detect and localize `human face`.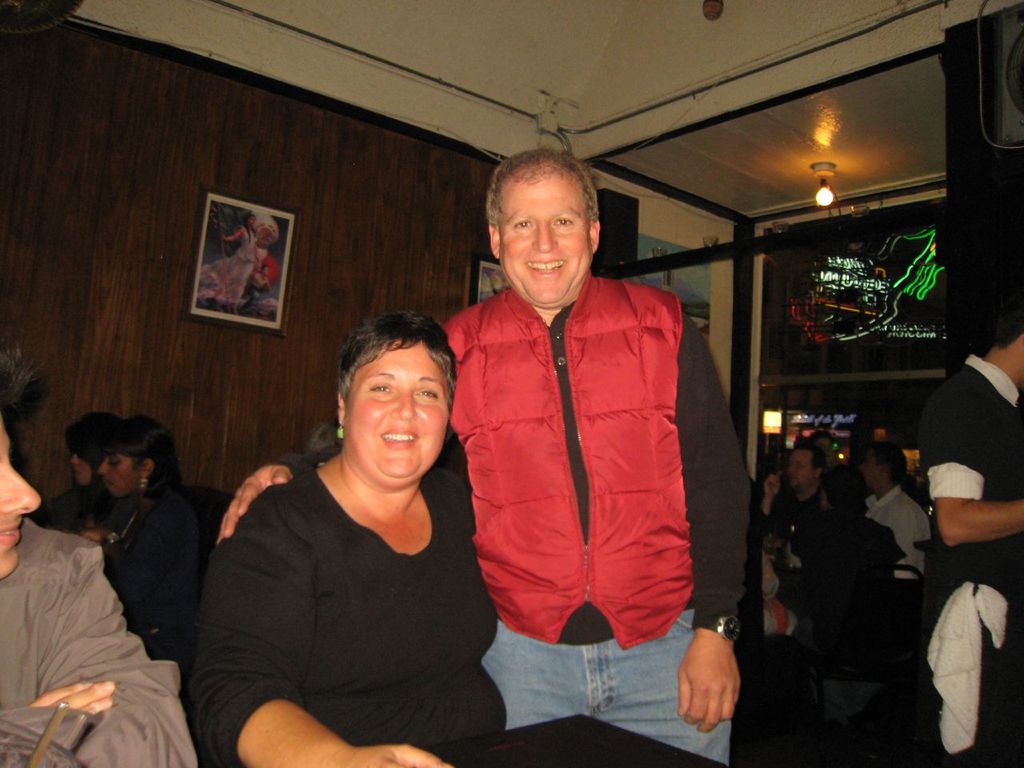
Localized at [859,451,878,487].
